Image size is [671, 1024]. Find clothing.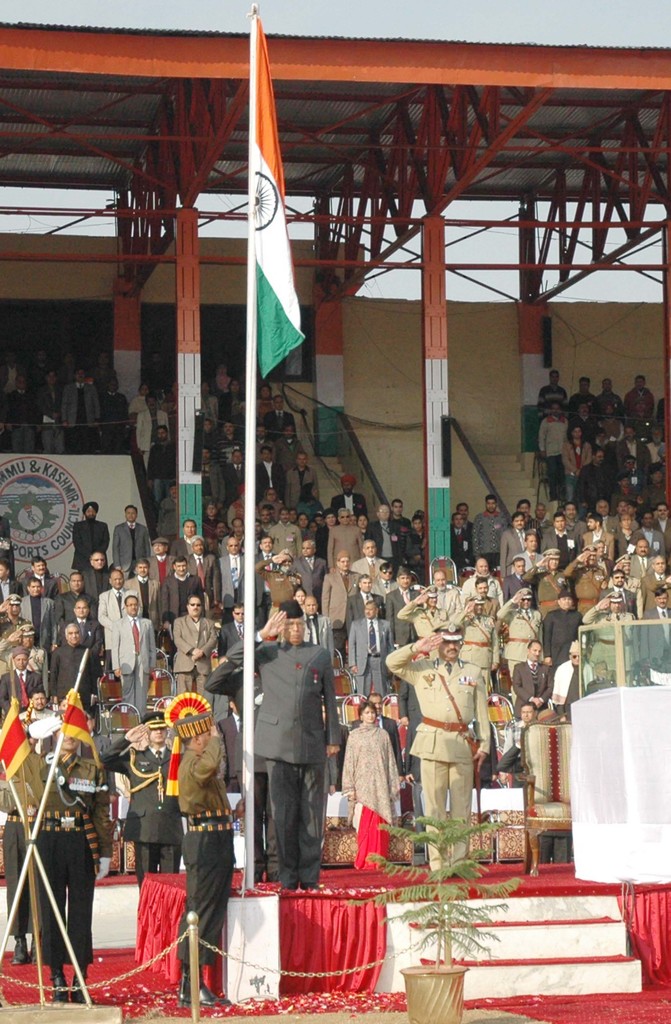
(left=348, top=709, right=402, bottom=778).
